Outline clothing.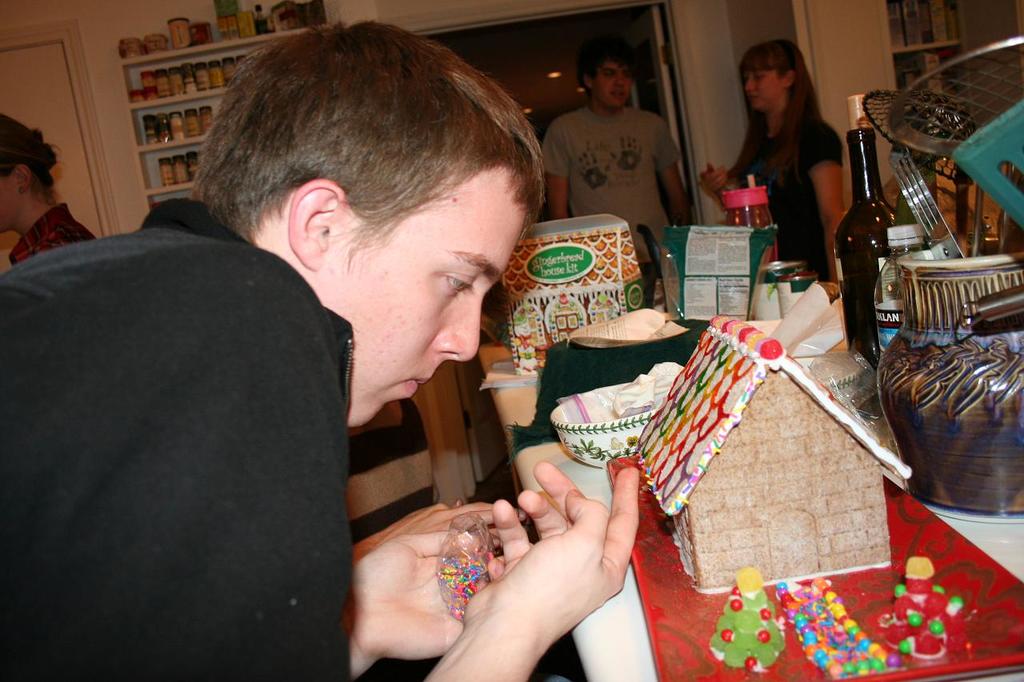
Outline: bbox=(730, 106, 846, 278).
